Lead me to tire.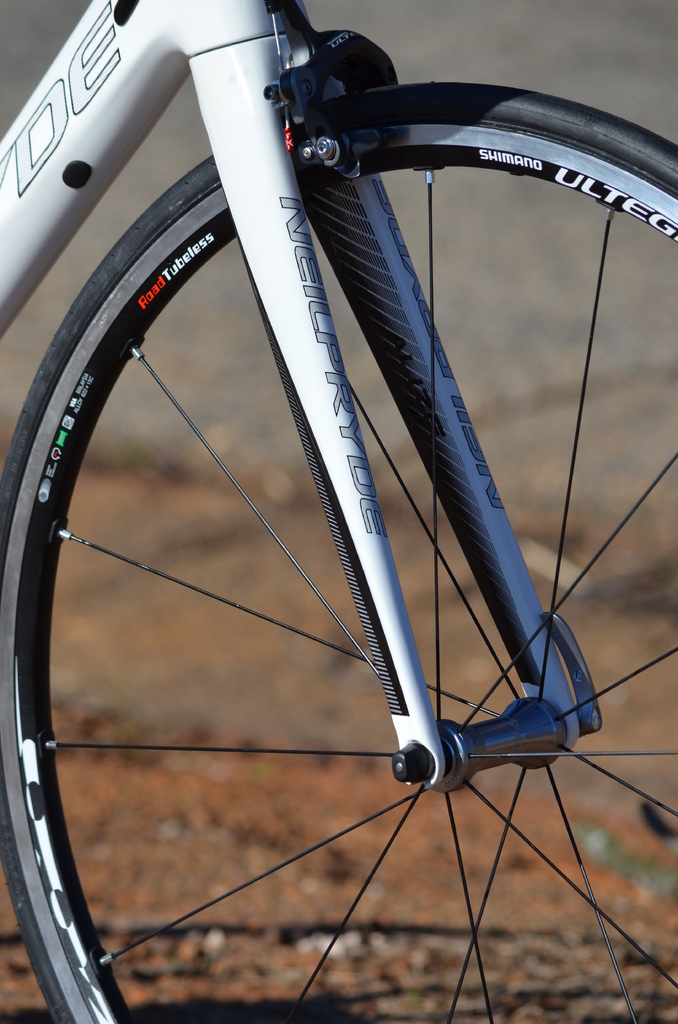
Lead to select_region(42, 12, 644, 980).
